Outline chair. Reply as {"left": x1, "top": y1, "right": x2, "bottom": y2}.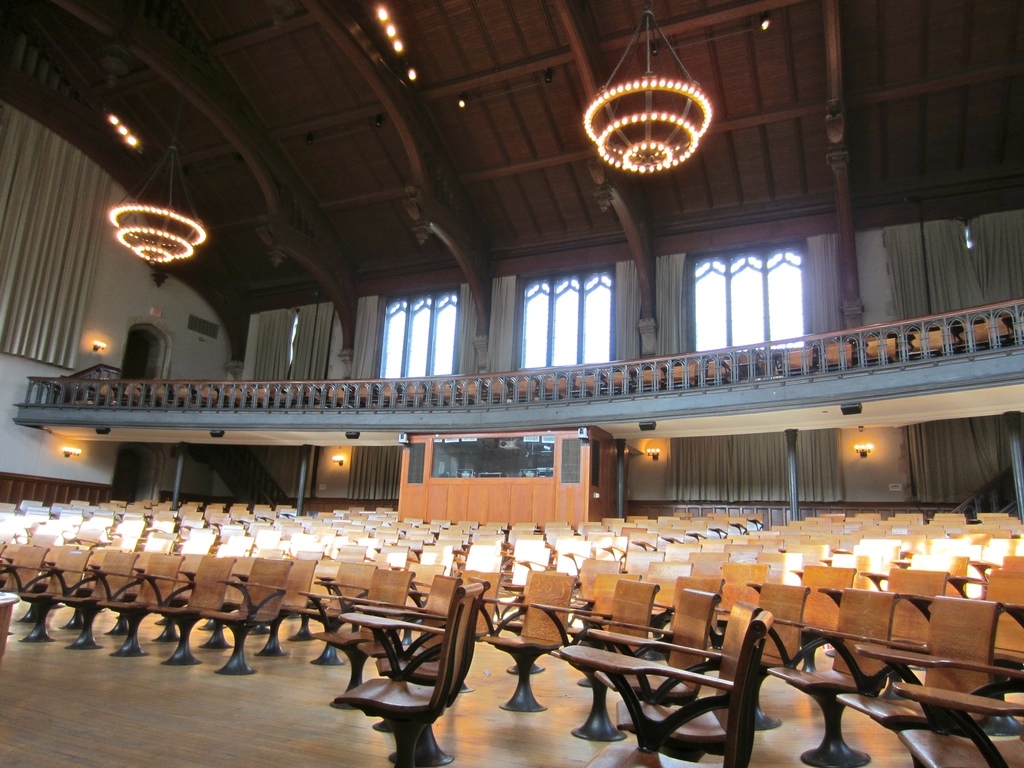
{"left": 16, "top": 550, "right": 91, "bottom": 645}.
